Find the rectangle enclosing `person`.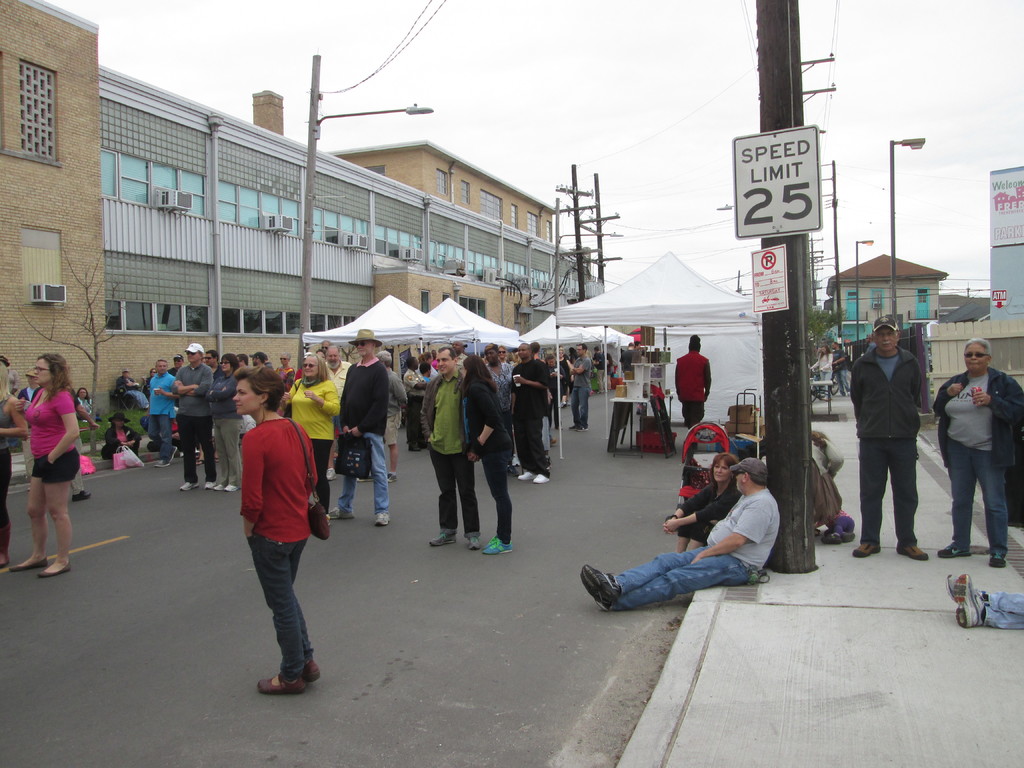
(76,383,96,431).
